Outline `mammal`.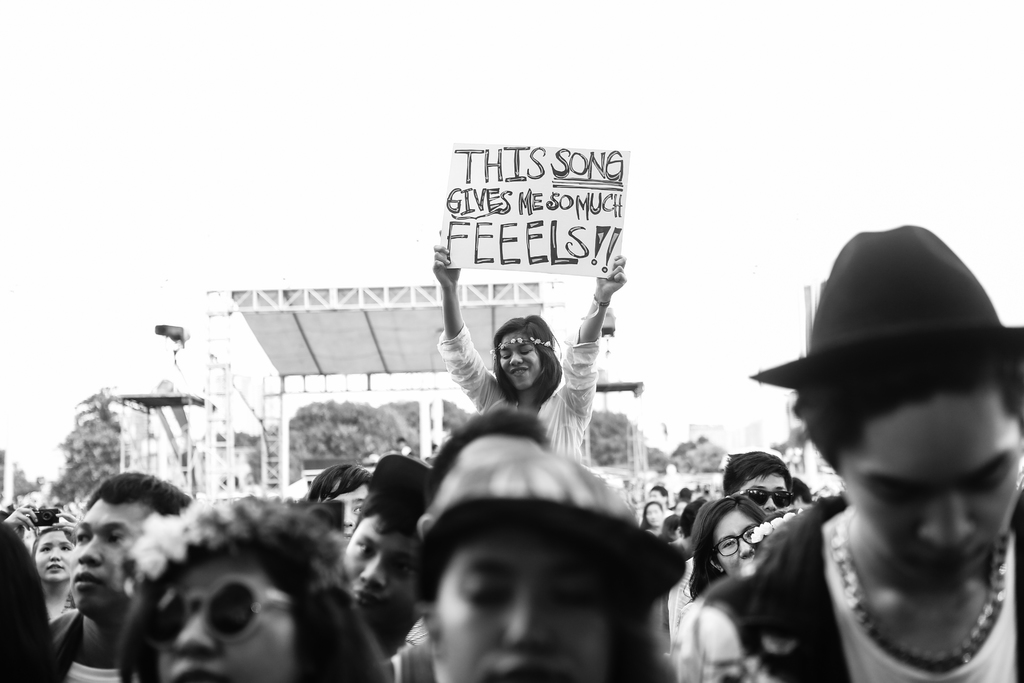
Outline: 430/228/630/463.
